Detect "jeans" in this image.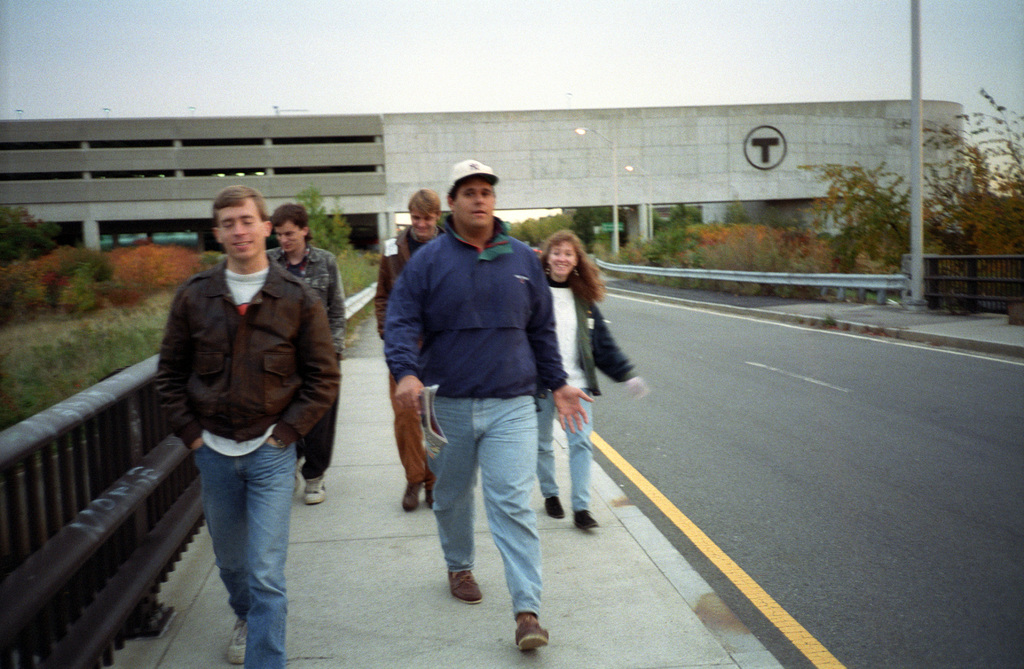
Detection: bbox=[425, 389, 544, 619].
